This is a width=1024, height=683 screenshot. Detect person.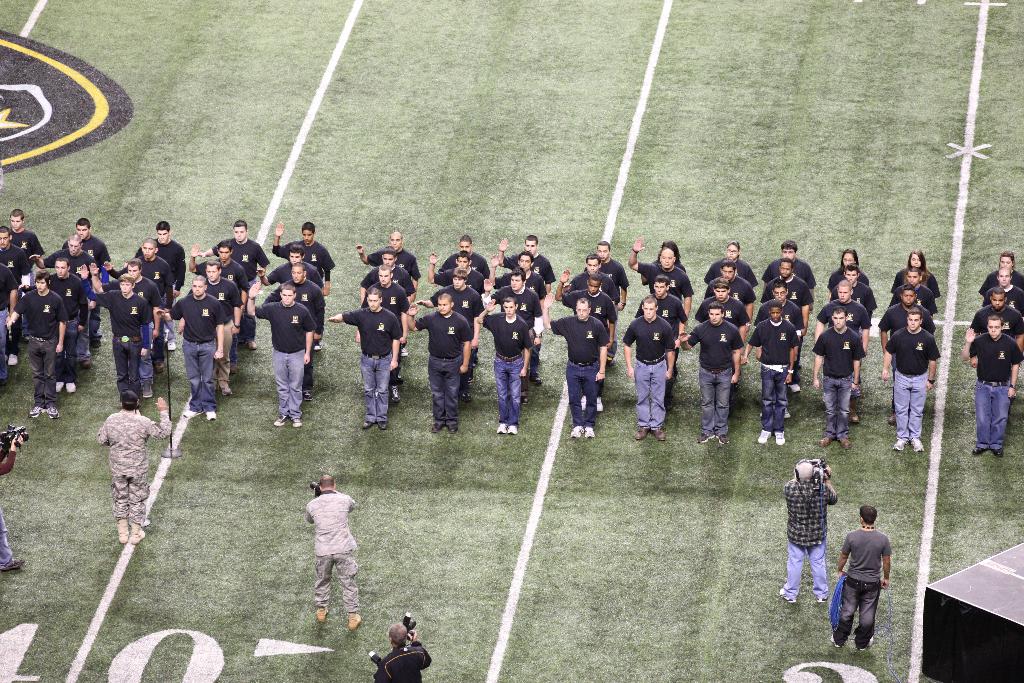
0:431:28:570.
